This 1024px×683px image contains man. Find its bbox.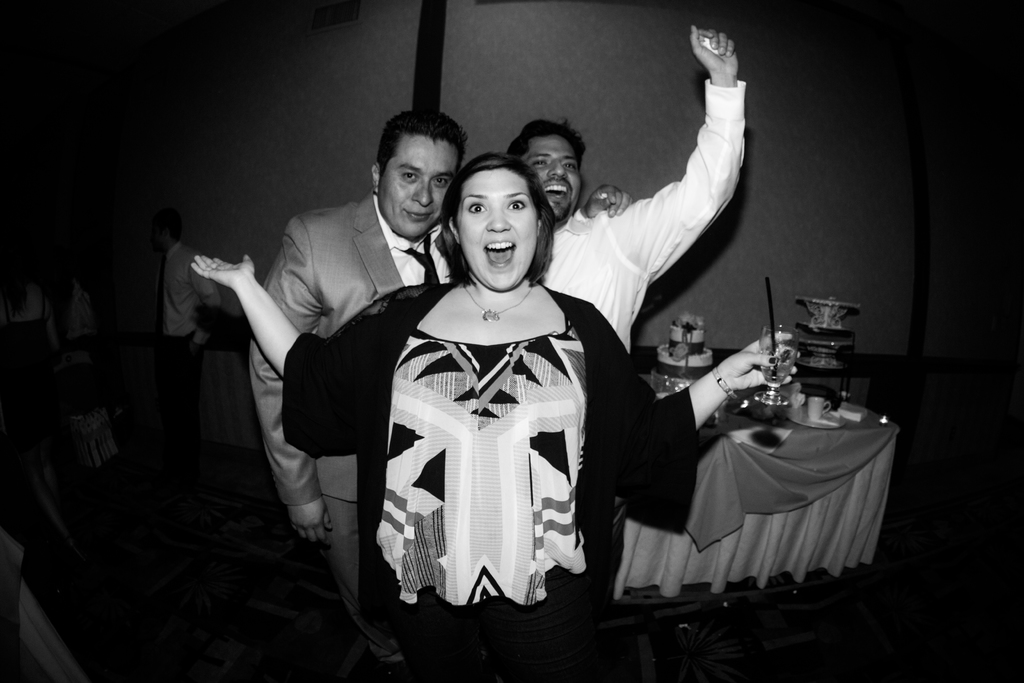
[207,112,447,618].
